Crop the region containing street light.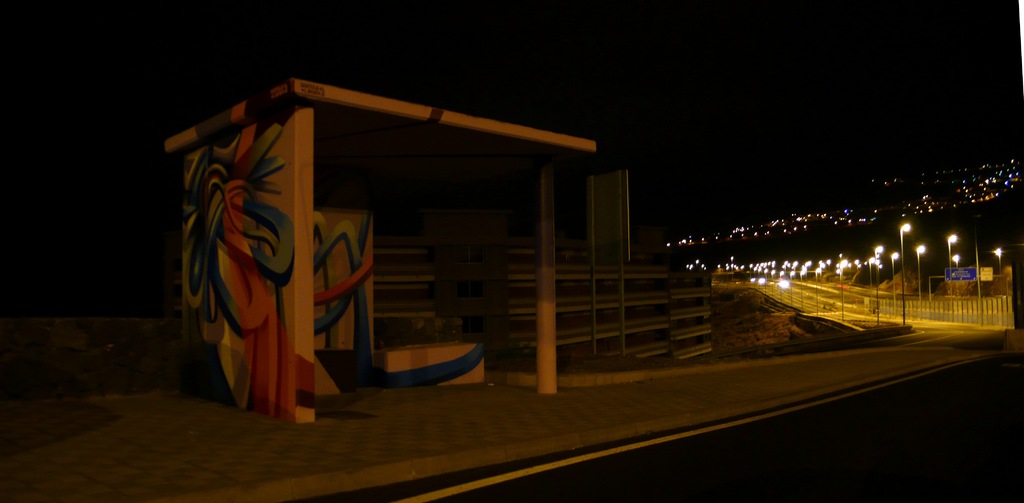
Crop region: select_region(918, 244, 925, 319).
